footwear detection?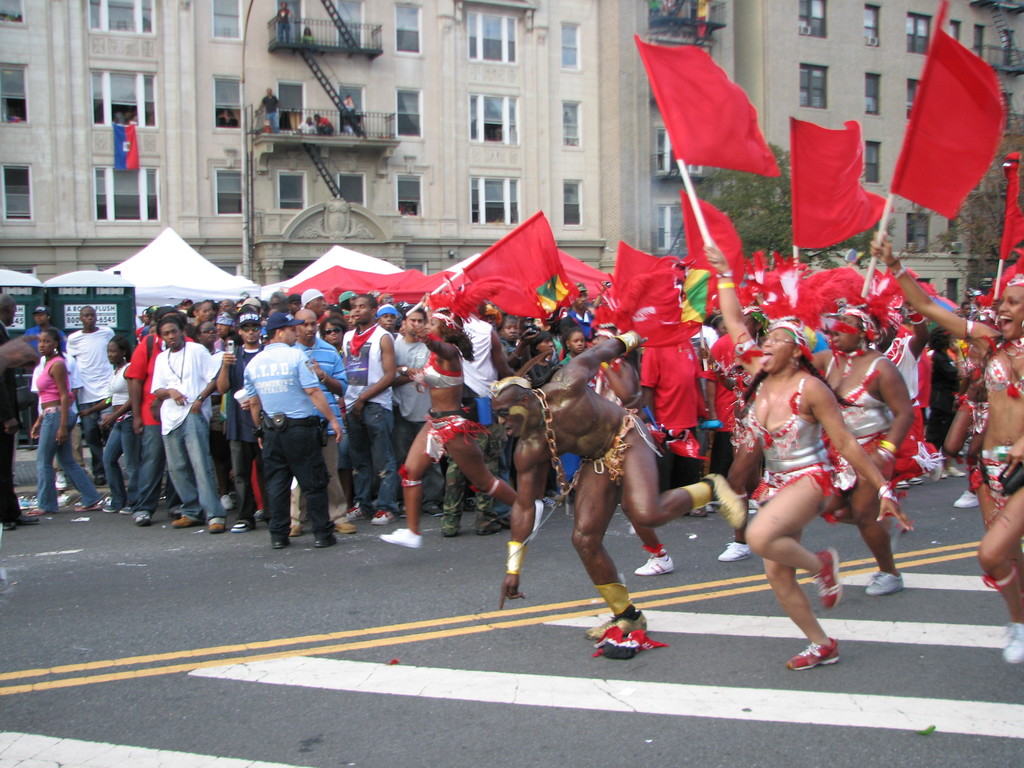
rect(381, 528, 425, 547)
